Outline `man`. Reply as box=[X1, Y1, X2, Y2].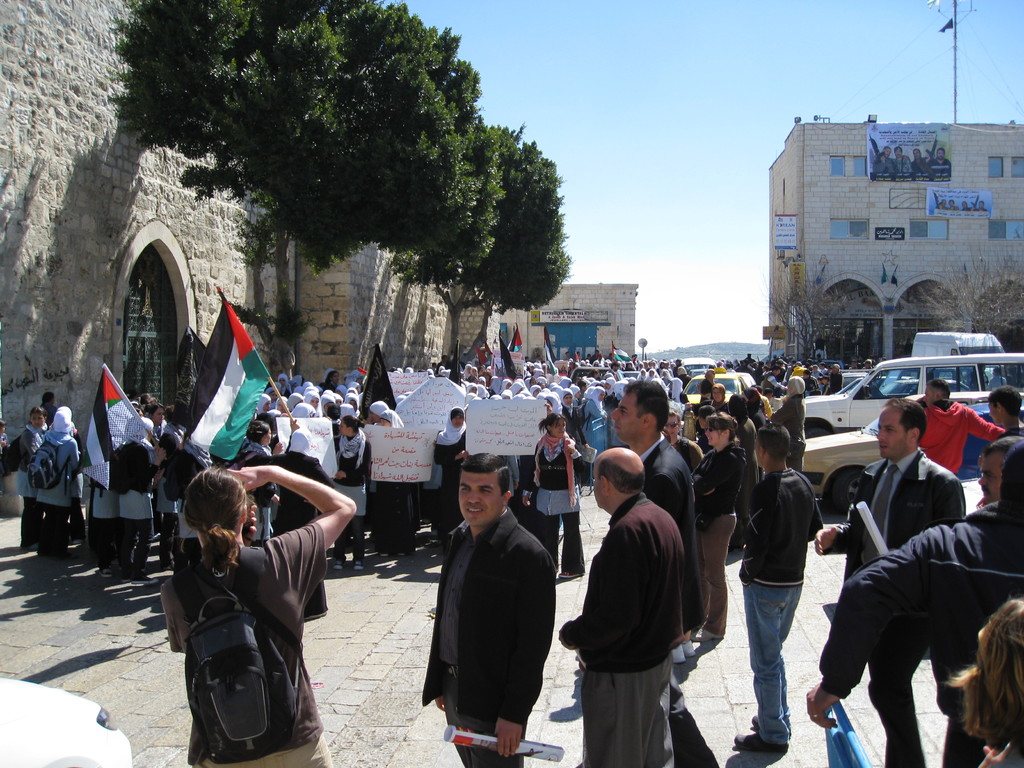
box=[873, 145, 898, 174].
